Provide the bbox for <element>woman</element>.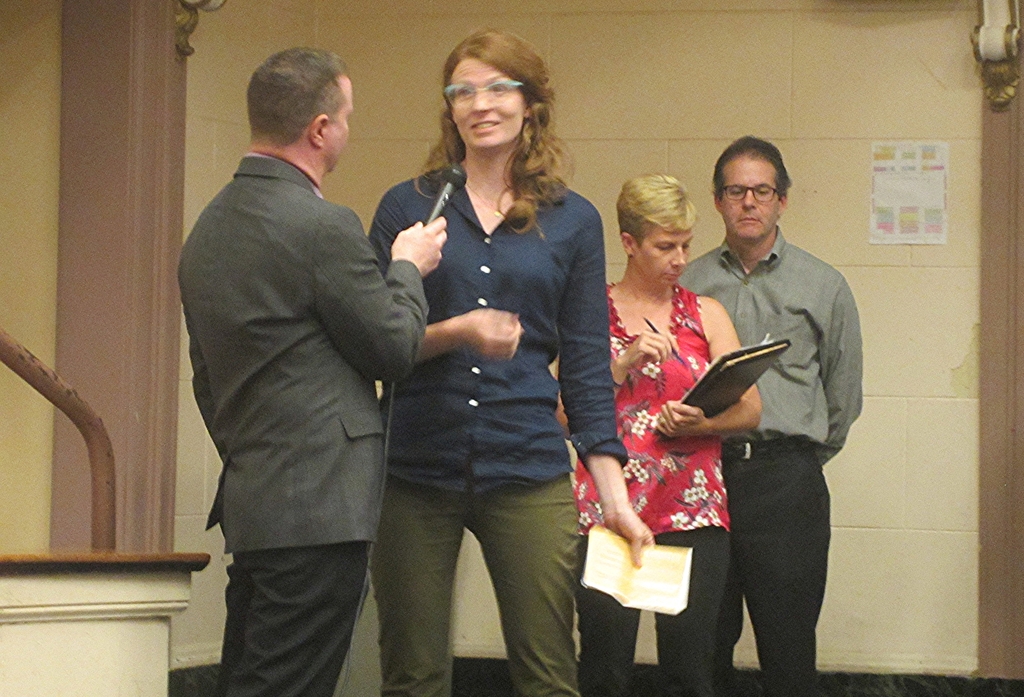
[553, 169, 758, 696].
